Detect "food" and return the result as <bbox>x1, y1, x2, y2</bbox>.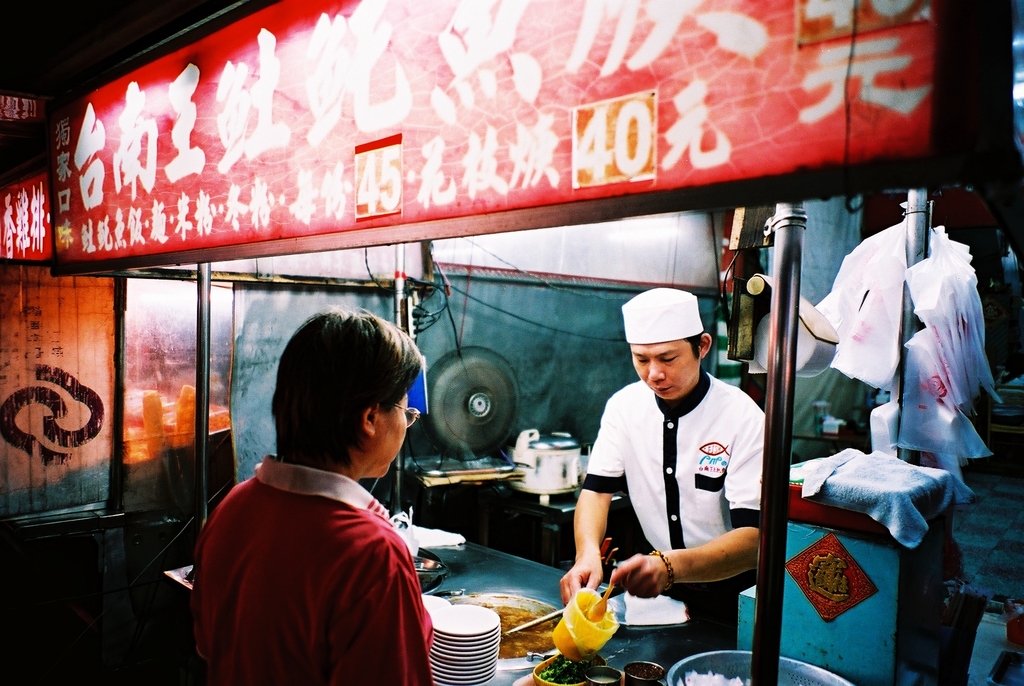
<bbox>791, 554, 855, 611</bbox>.
